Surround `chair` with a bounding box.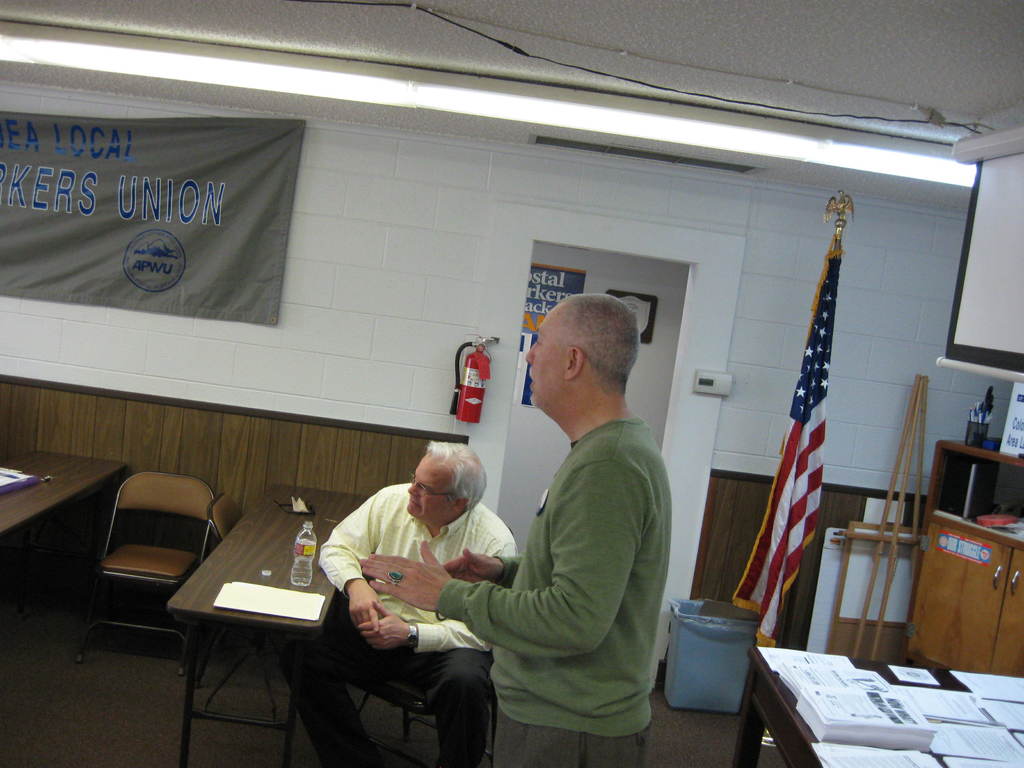
detection(57, 467, 211, 696).
